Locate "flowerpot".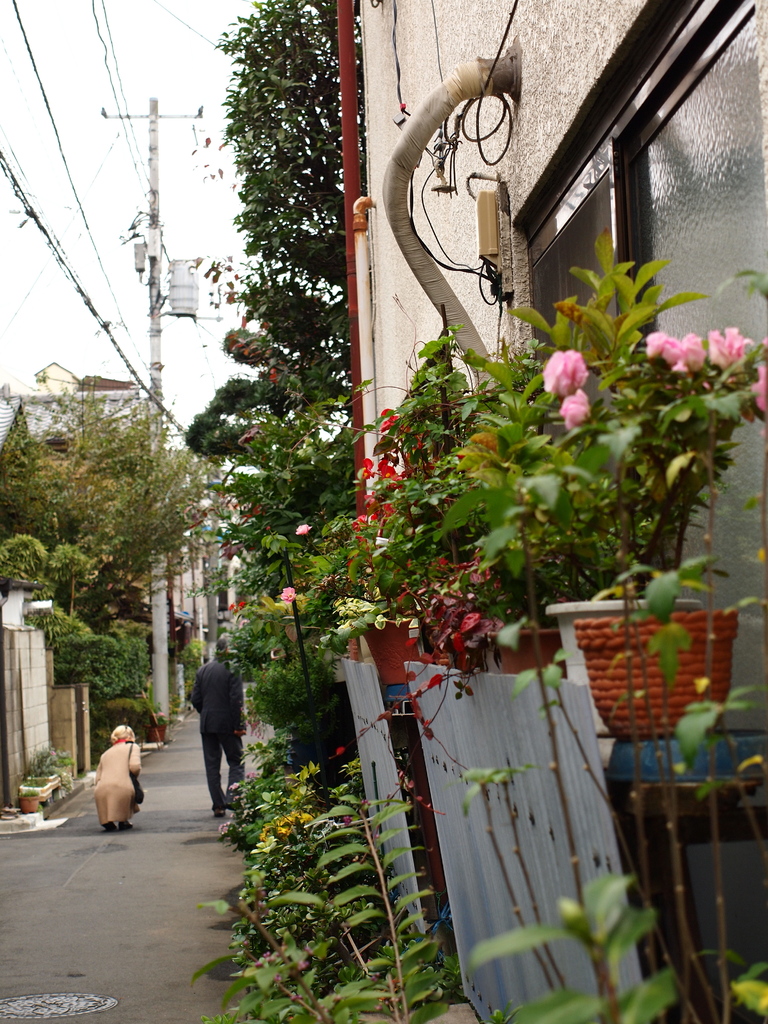
Bounding box: locate(356, 610, 426, 685).
